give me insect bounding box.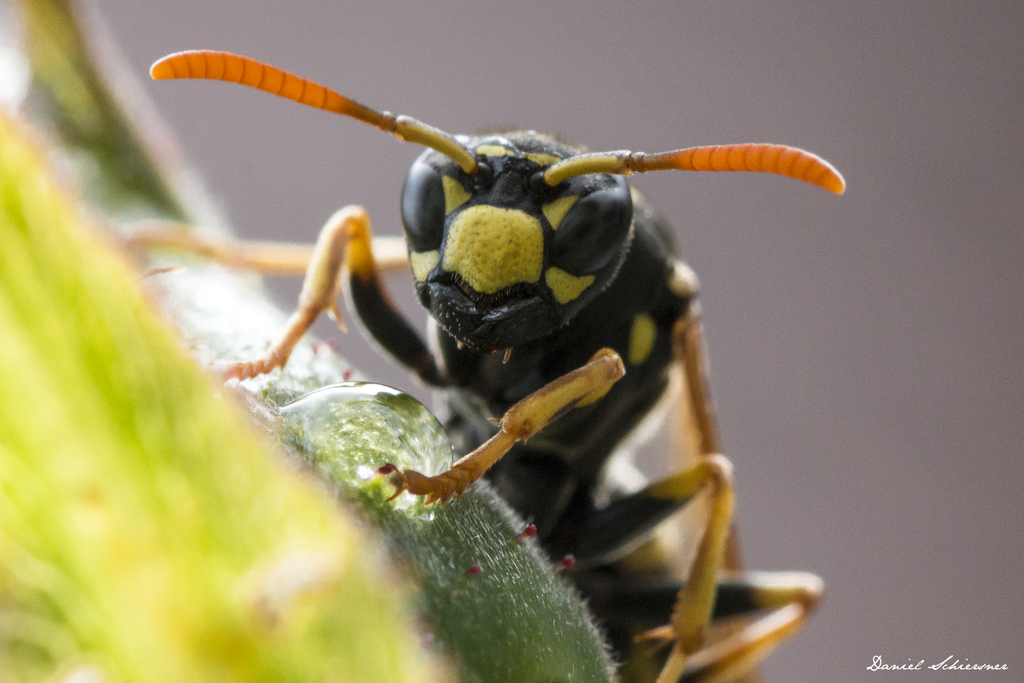
[124,49,849,682].
